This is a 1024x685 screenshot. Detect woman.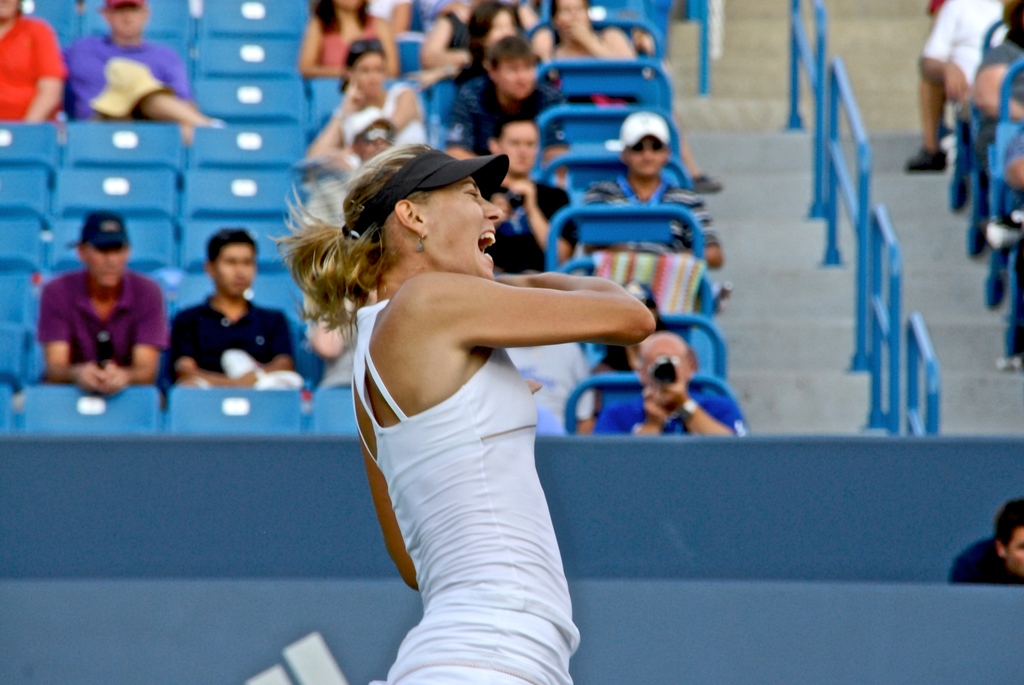
box=[299, 34, 440, 173].
